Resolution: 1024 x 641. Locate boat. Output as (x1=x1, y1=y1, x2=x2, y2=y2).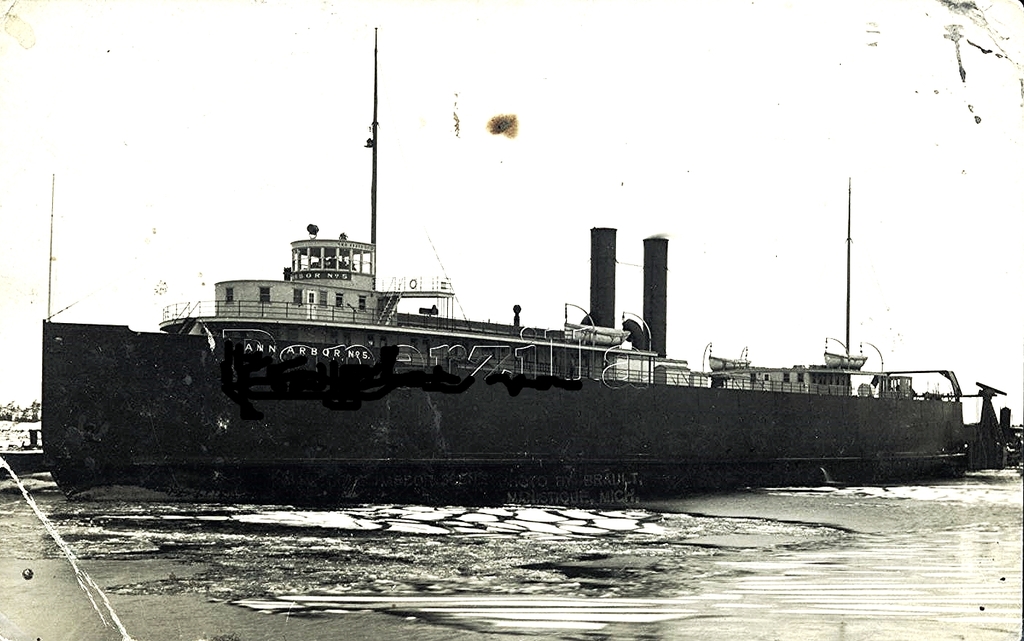
(x1=36, y1=23, x2=965, y2=496).
